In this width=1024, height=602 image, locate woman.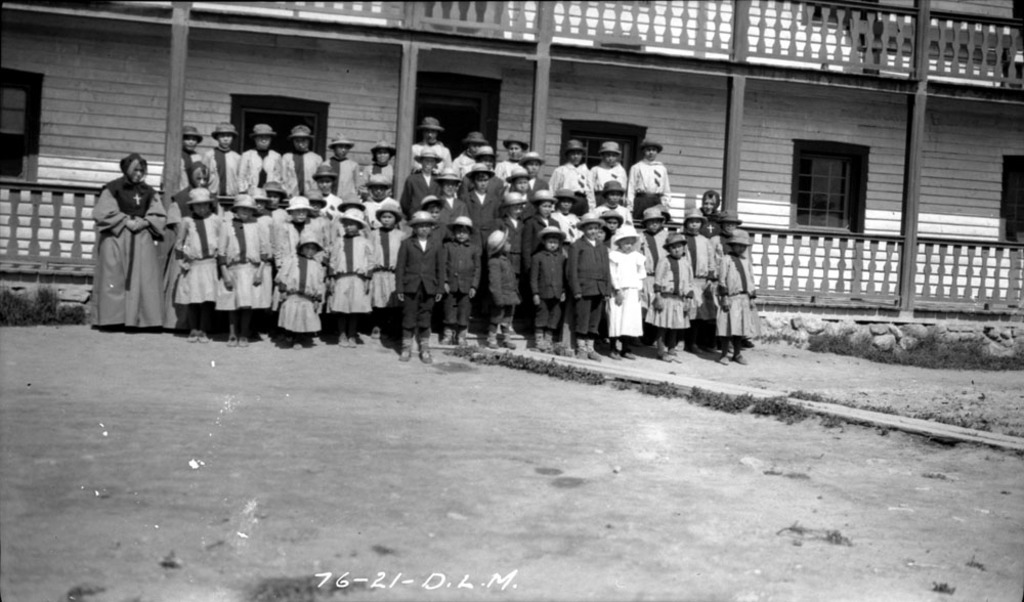
Bounding box: box=[91, 150, 181, 340].
